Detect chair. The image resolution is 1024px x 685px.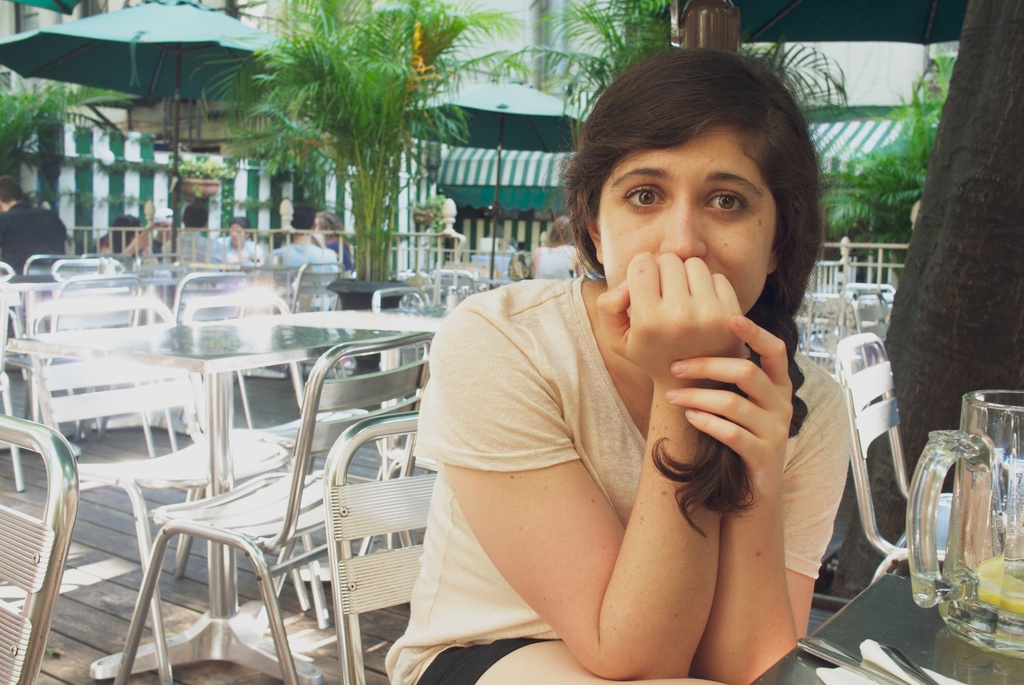
left=154, top=268, right=257, bottom=449.
